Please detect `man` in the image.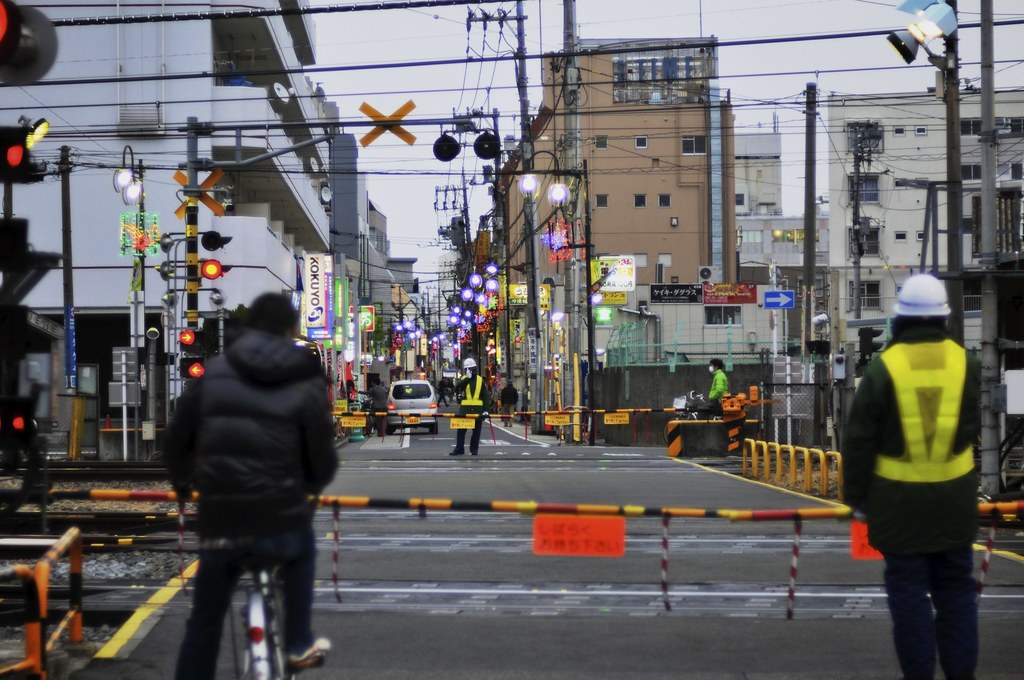
{"x1": 449, "y1": 358, "x2": 490, "y2": 457}.
